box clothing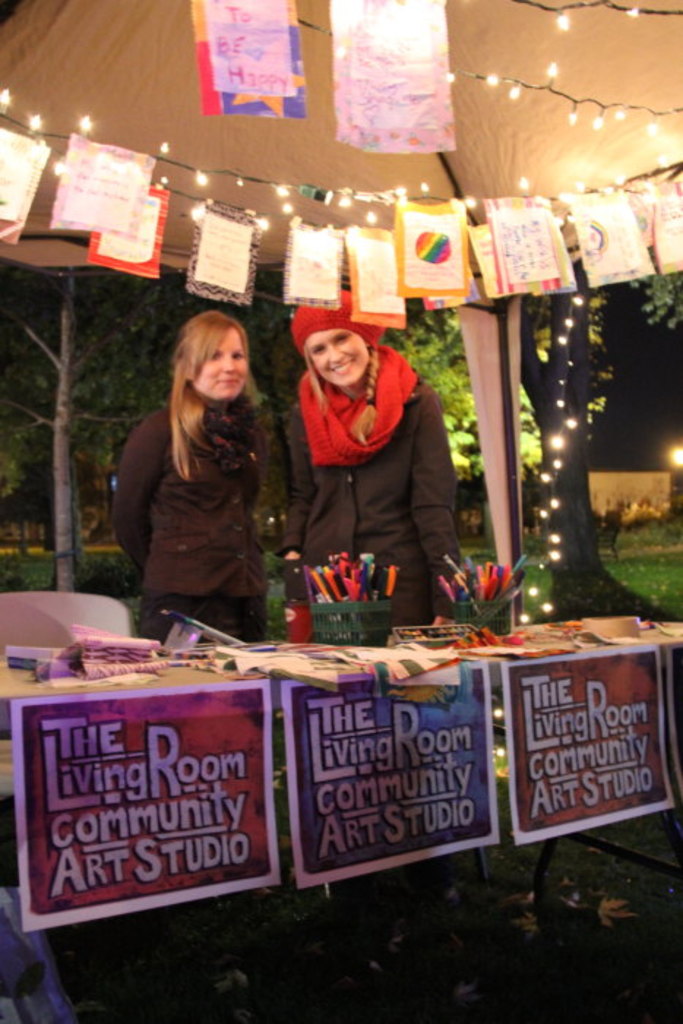
left=272, top=383, right=467, bottom=633
